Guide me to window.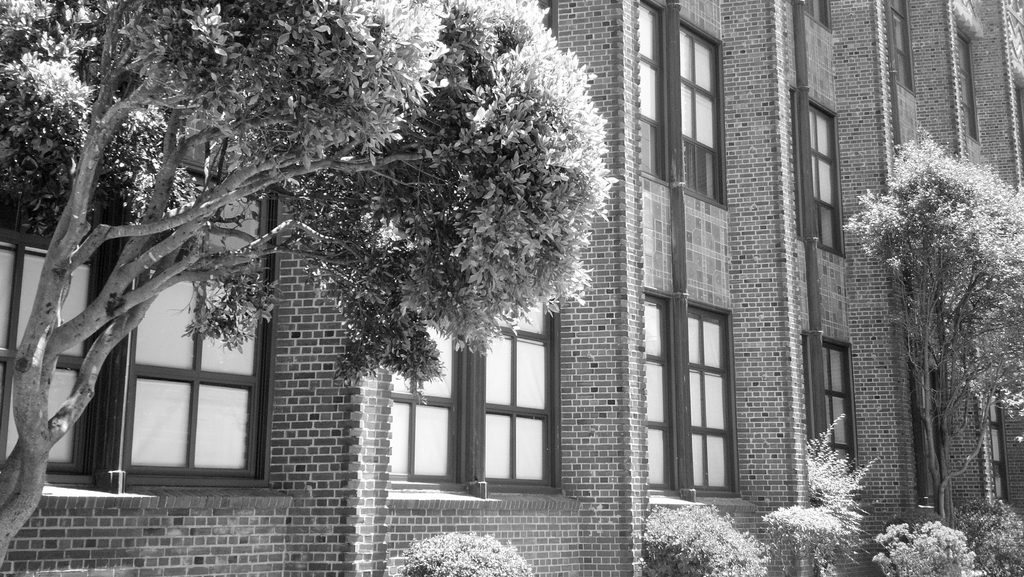
Guidance: pyautogui.locateOnScreen(800, 0, 825, 27).
